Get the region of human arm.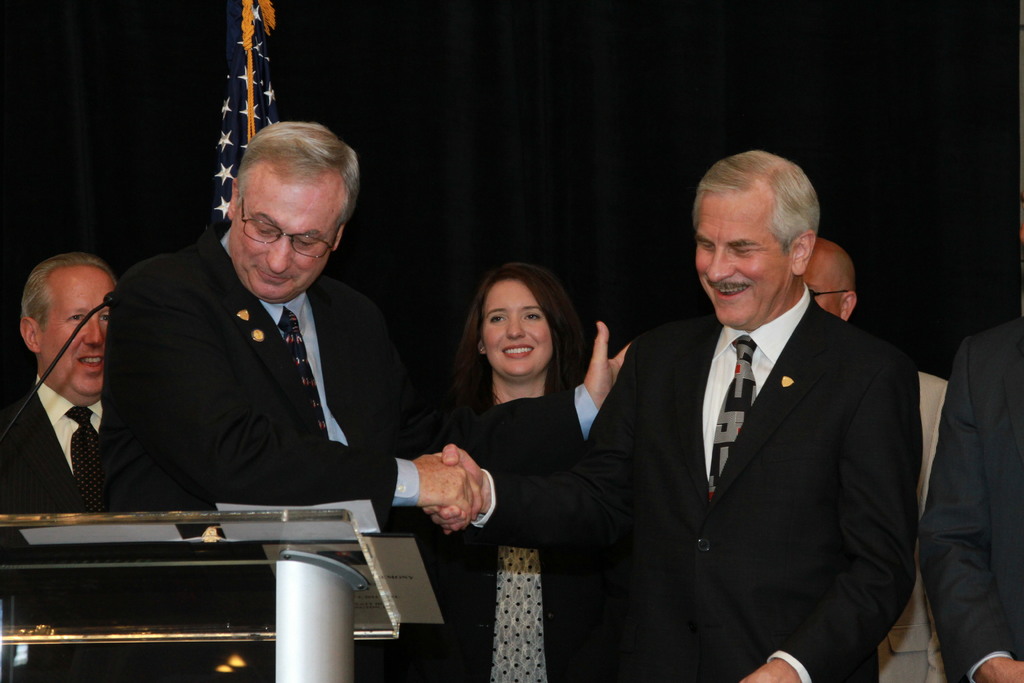
<box>353,289,652,447</box>.
